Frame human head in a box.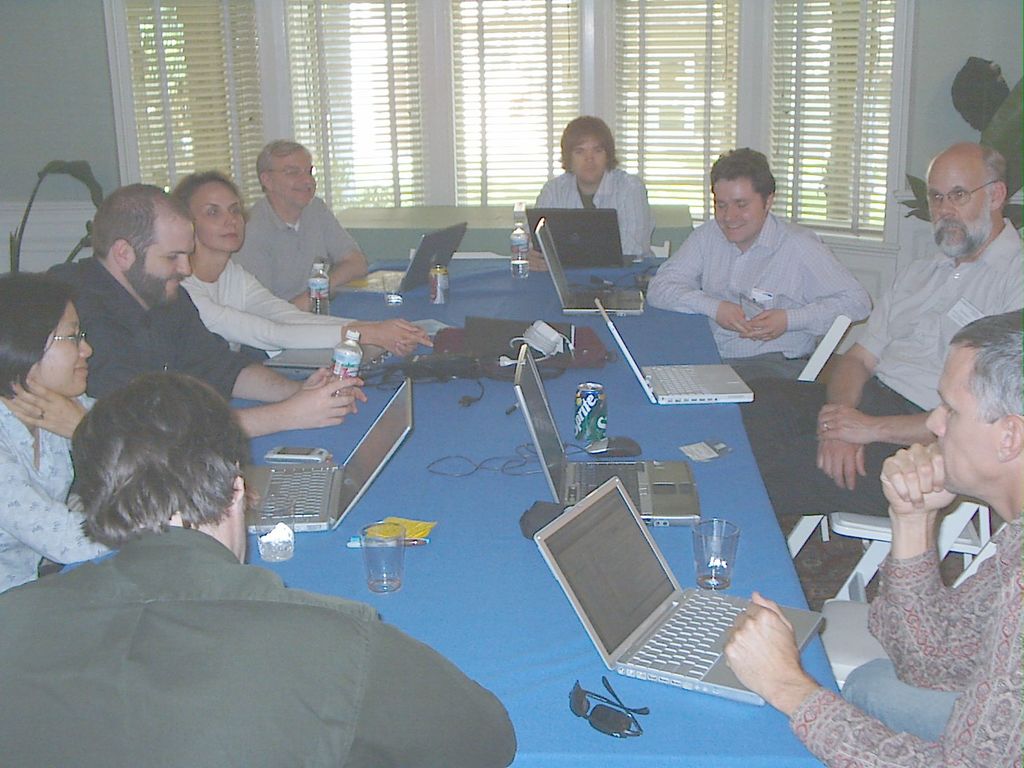
<box>712,146,779,244</box>.
